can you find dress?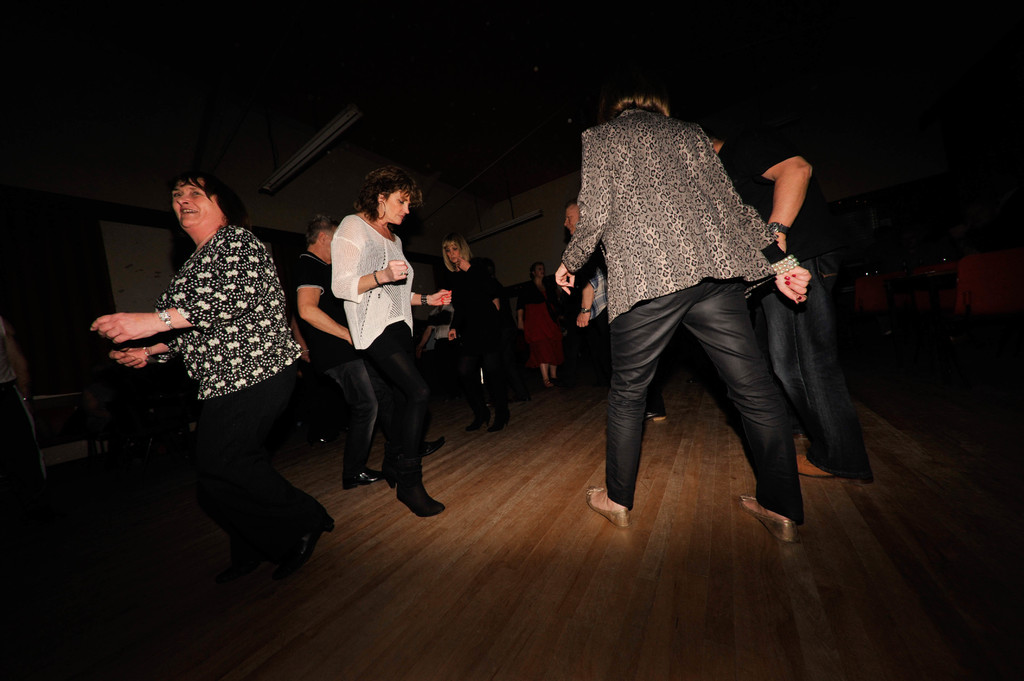
Yes, bounding box: (561,104,810,527).
